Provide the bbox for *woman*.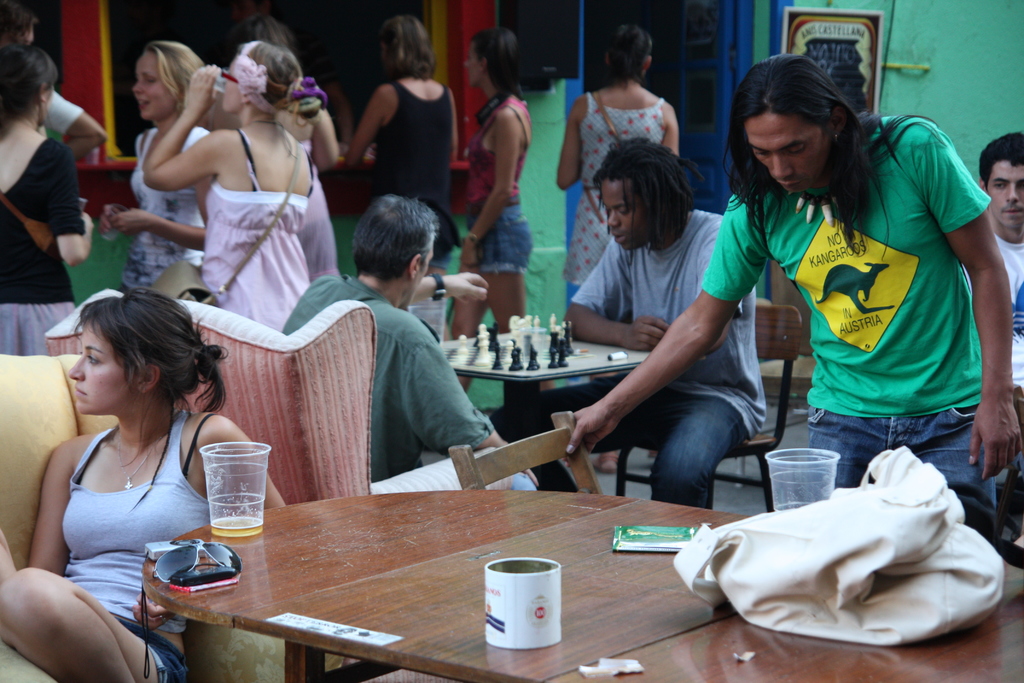
<box>0,286,307,682</box>.
